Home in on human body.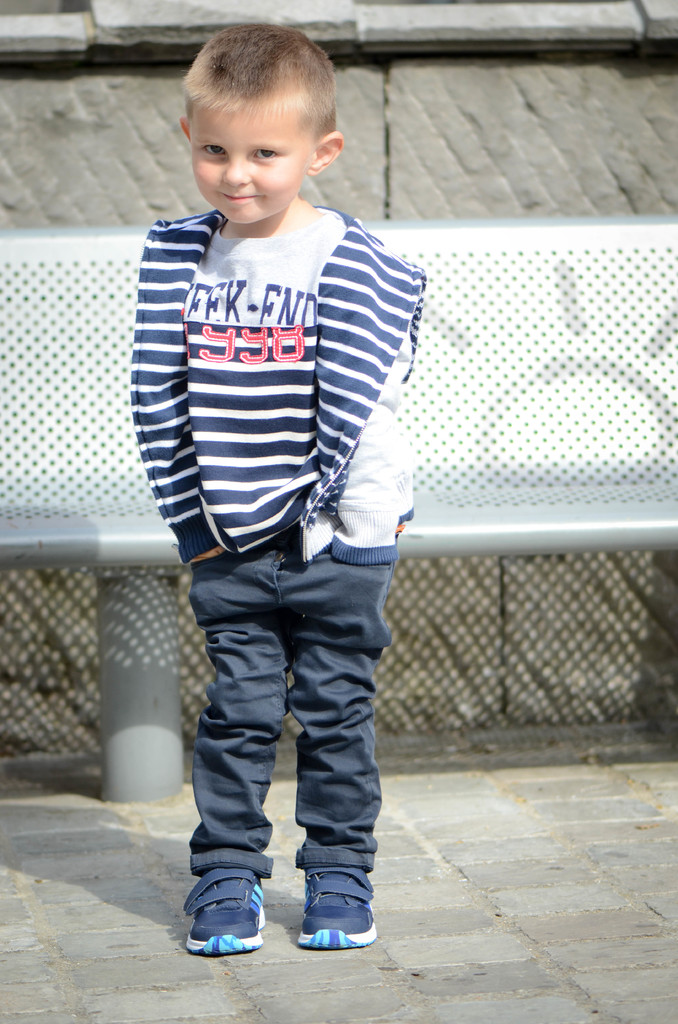
Homed in at box(129, 200, 426, 958).
